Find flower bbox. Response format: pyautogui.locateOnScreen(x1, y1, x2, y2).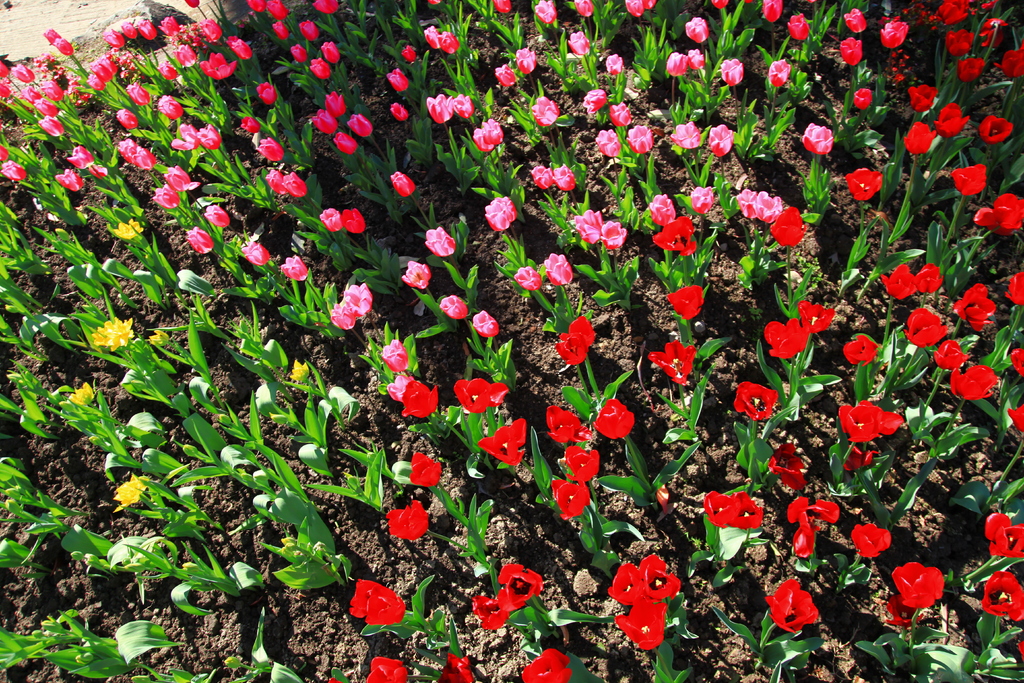
pyautogui.locateOnScreen(284, 252, 311, 280).
